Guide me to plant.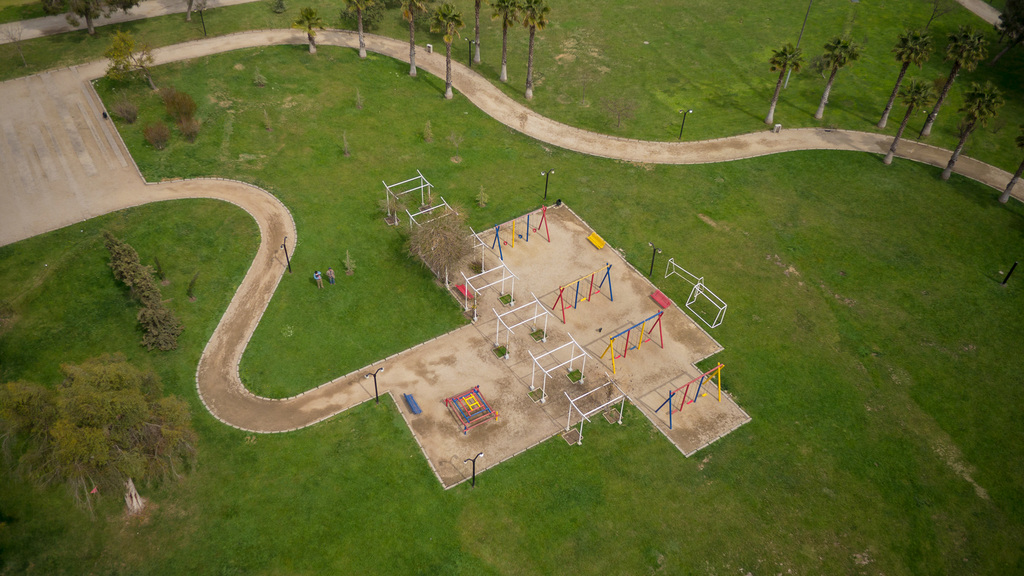
Guidance: 471, 180, 491, 207.
